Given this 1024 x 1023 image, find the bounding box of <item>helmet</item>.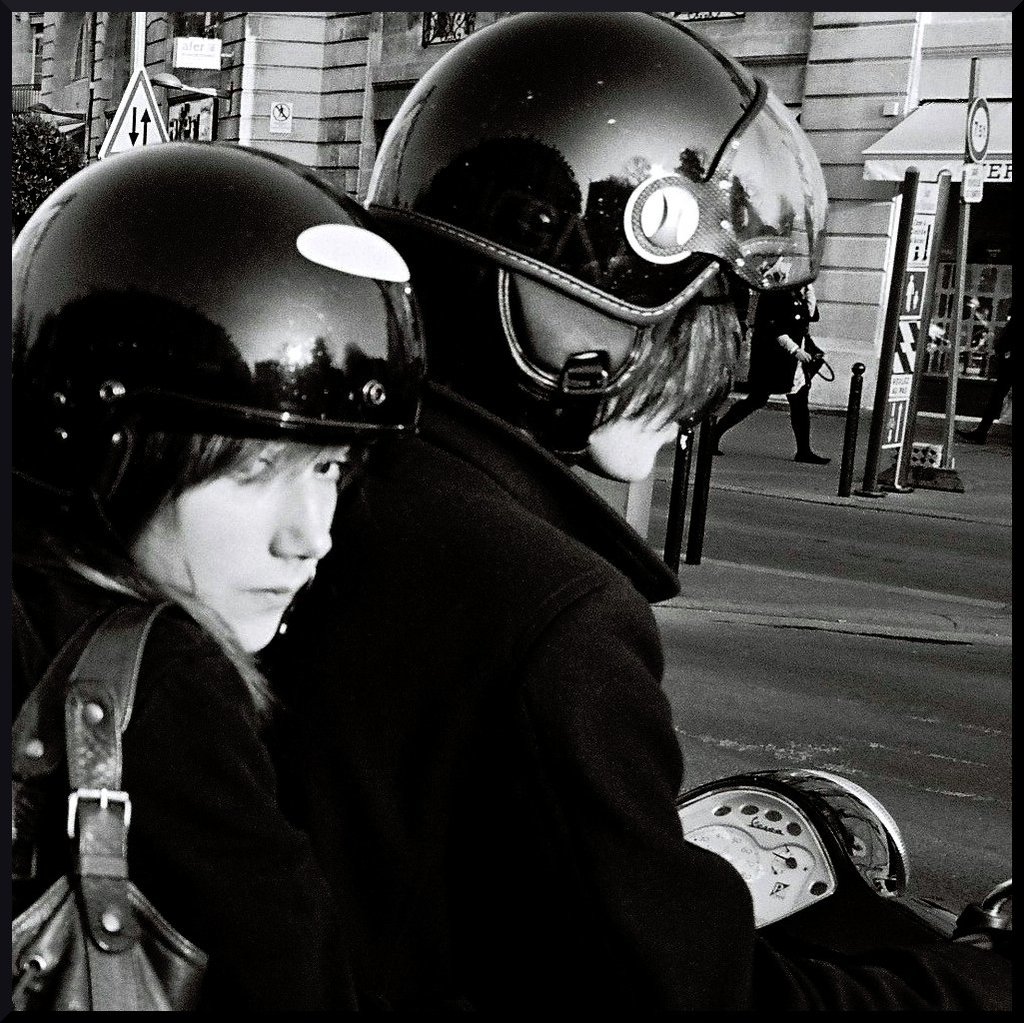
Rect(9, 131, 437, 605).
